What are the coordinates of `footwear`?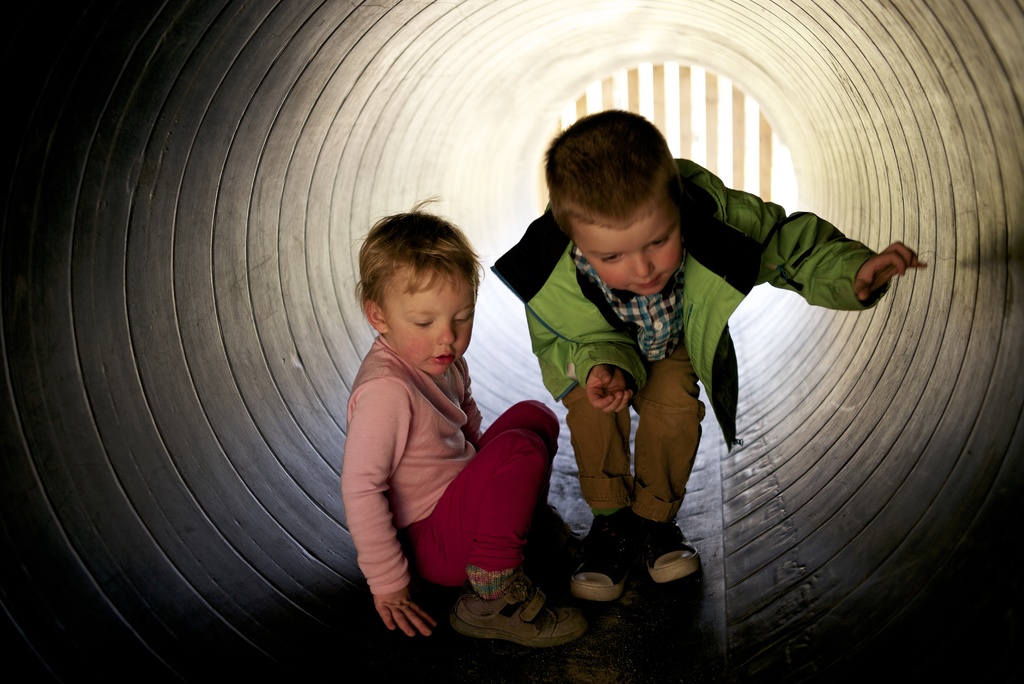
l=566, t=525, r=639, b=599.
